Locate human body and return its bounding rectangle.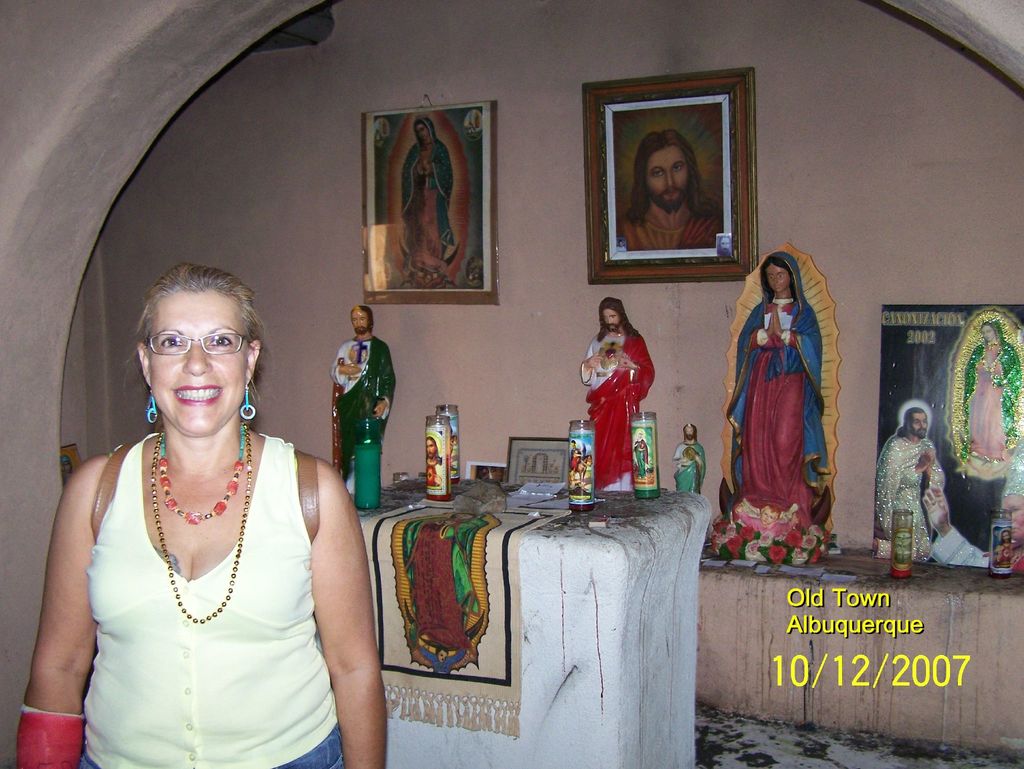
<bbox>615, 197, 722, 252</bbox>.
